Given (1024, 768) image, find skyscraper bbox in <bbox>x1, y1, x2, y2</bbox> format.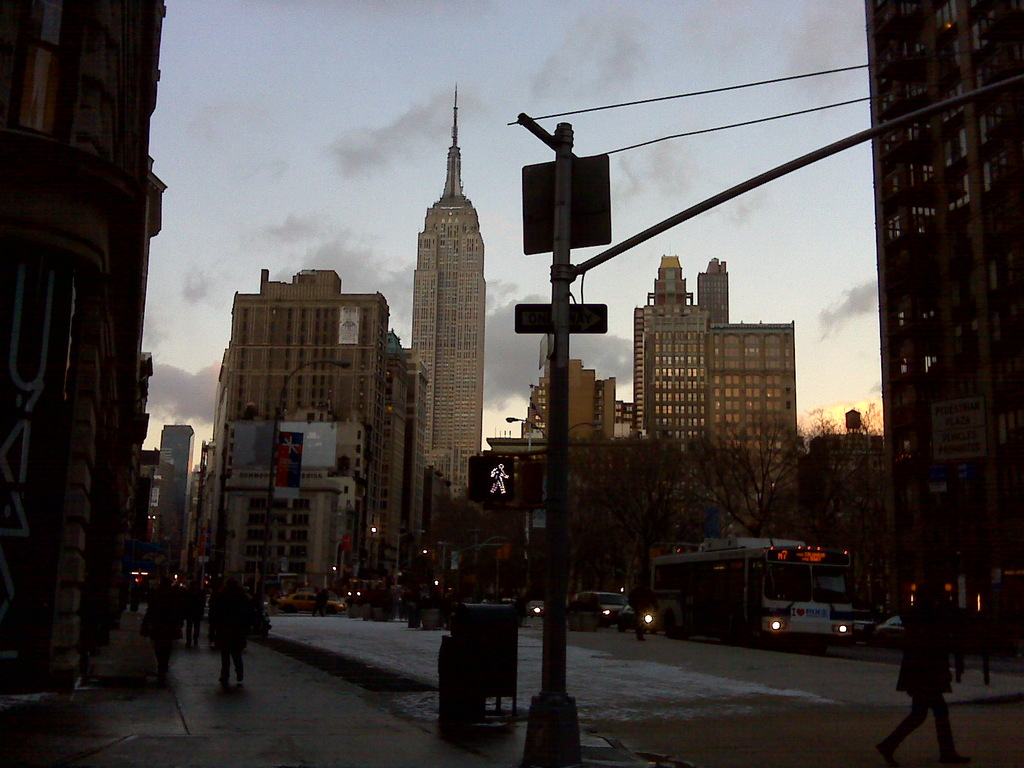
<bbox>136, 451, 170, 569</bbox>.
